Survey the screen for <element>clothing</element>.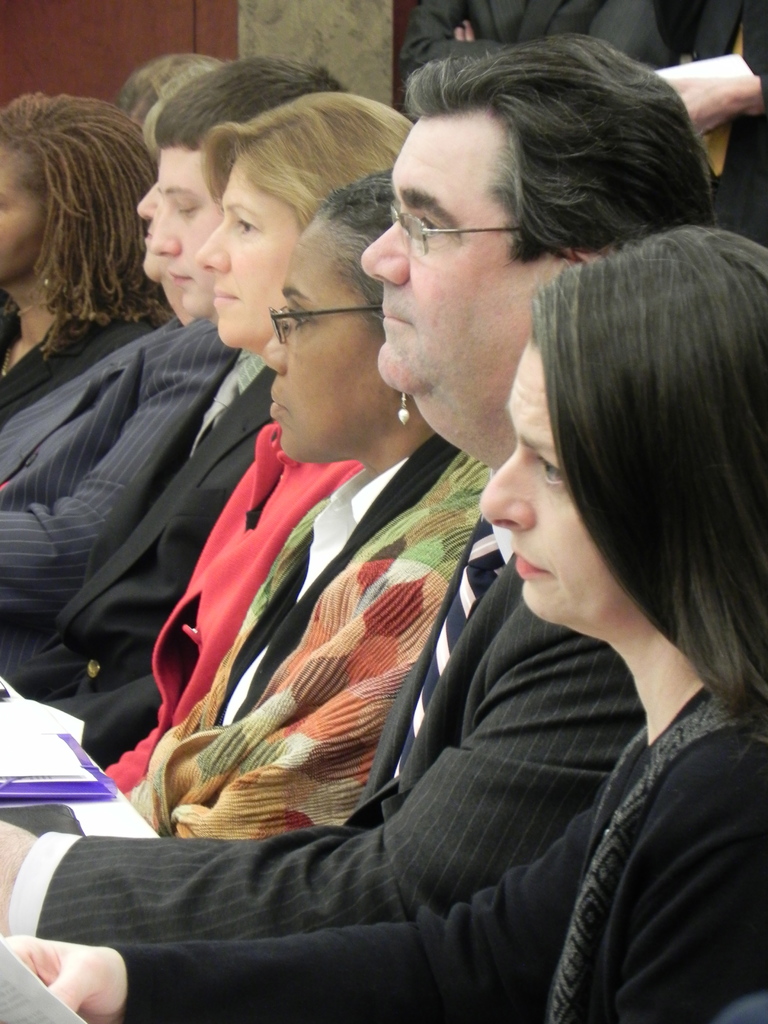
Survey found: select_region(112, 433, 518, 834).
